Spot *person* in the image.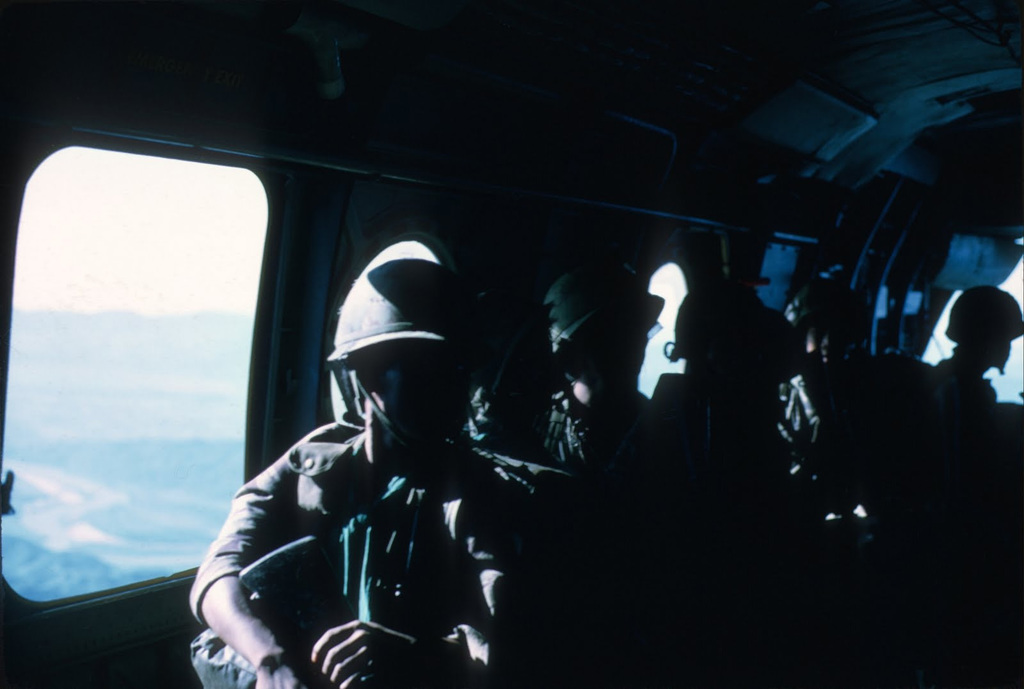
*person* found at (left=189, top=256, right=541, bottom=688).
